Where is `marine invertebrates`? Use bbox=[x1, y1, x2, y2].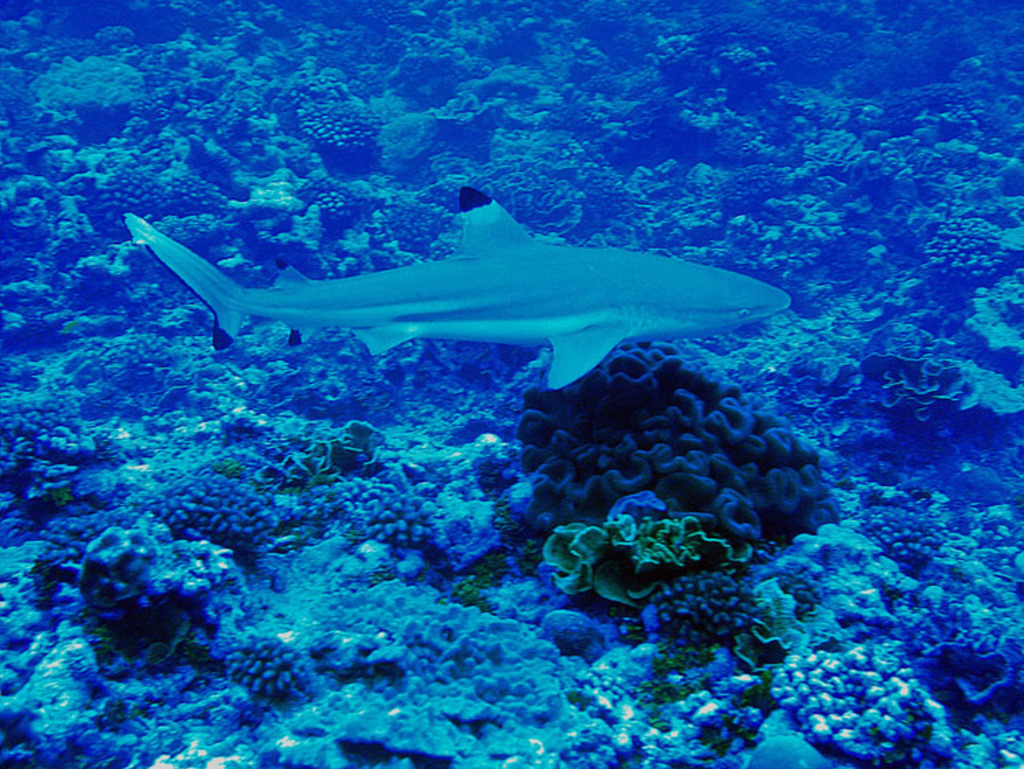
bbox=[487, 335, 844, 596].
